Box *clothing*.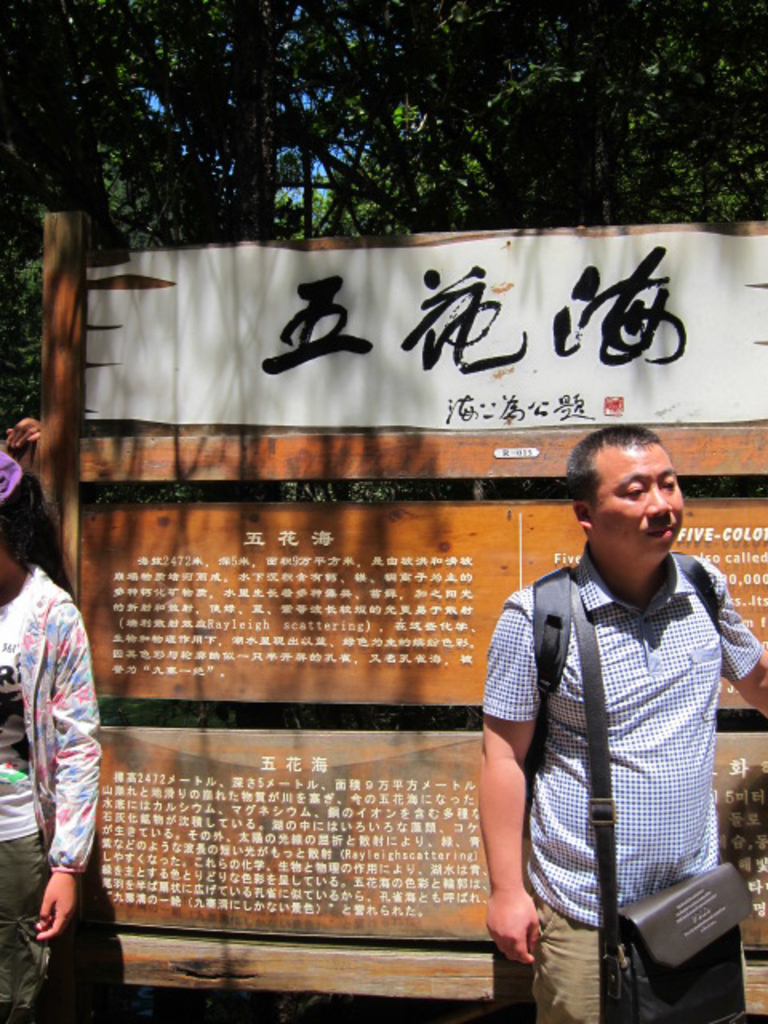
rect(0, 558, 104, 1021).
